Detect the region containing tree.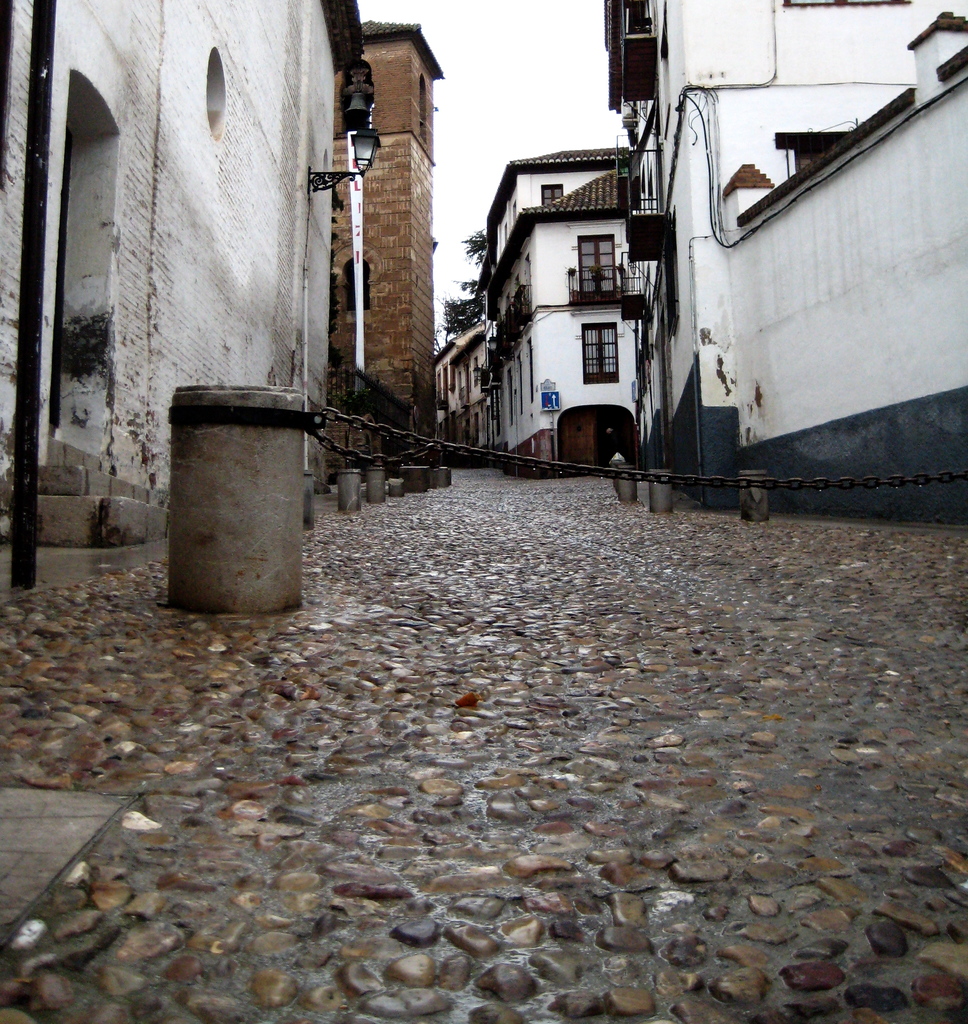
{"left": 438, "top": 223, "right": 497, "bottom": 330}.
